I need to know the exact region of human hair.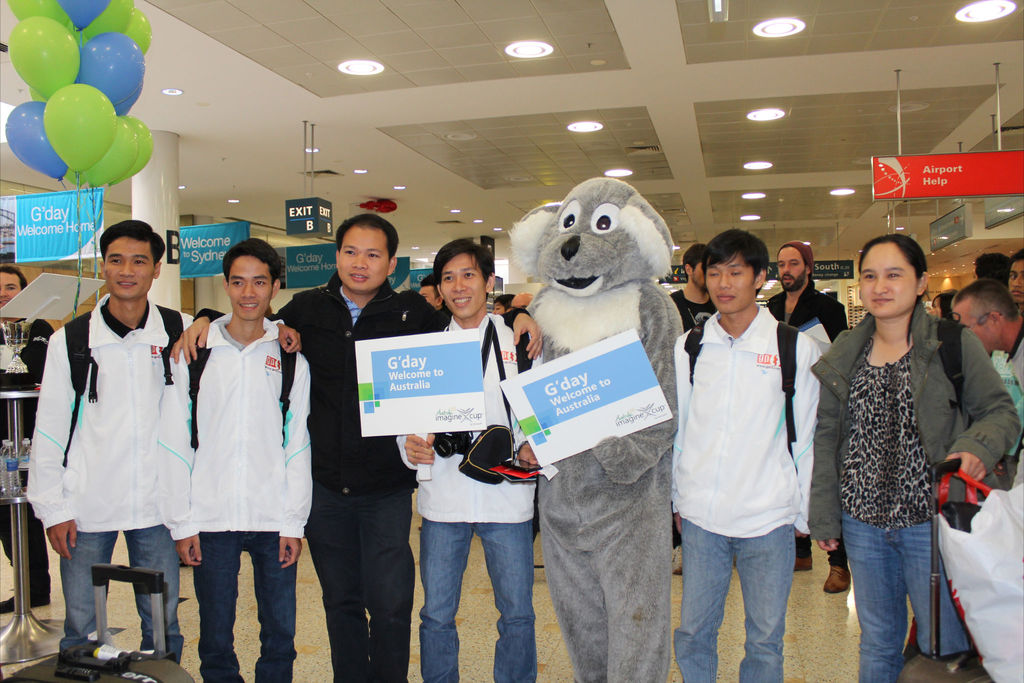
Region: {"left": 682, "top": 243, "right": 706, "bottom": 263}.
